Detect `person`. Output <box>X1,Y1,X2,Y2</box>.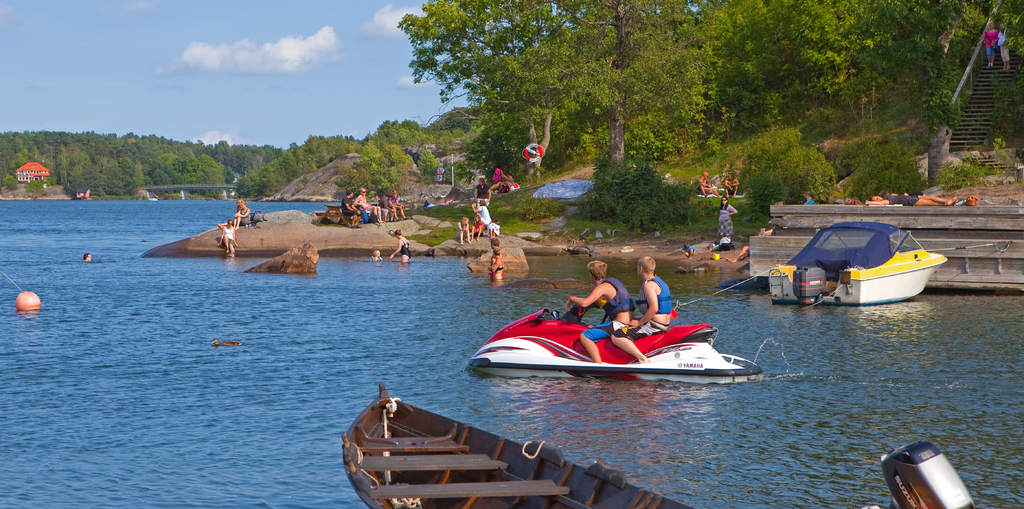
<box>609,258,677,364</box>.
